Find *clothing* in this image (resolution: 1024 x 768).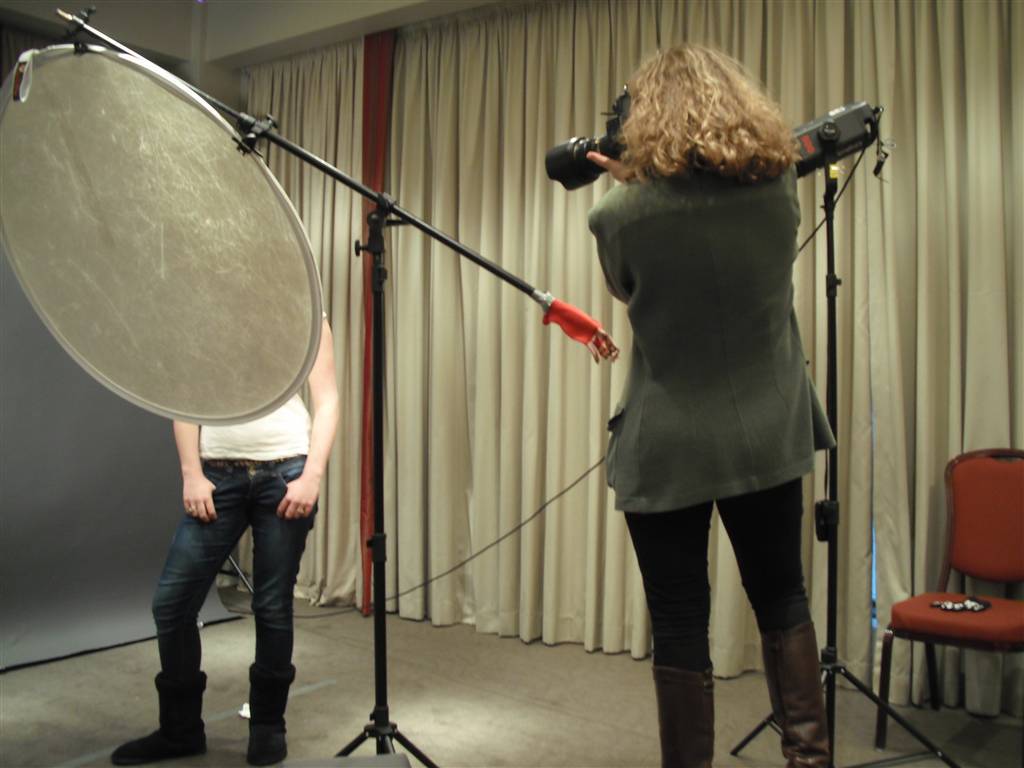
bbox(602, 144, 837, 767).
